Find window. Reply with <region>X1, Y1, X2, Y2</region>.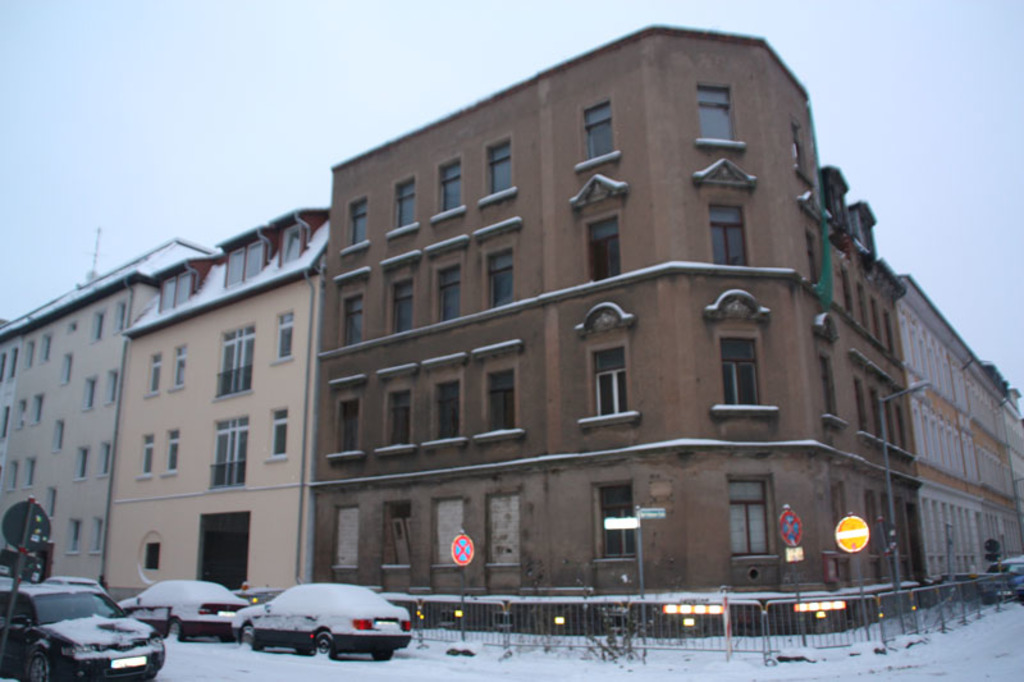
<region>591, 339, 627, 416</region>.
